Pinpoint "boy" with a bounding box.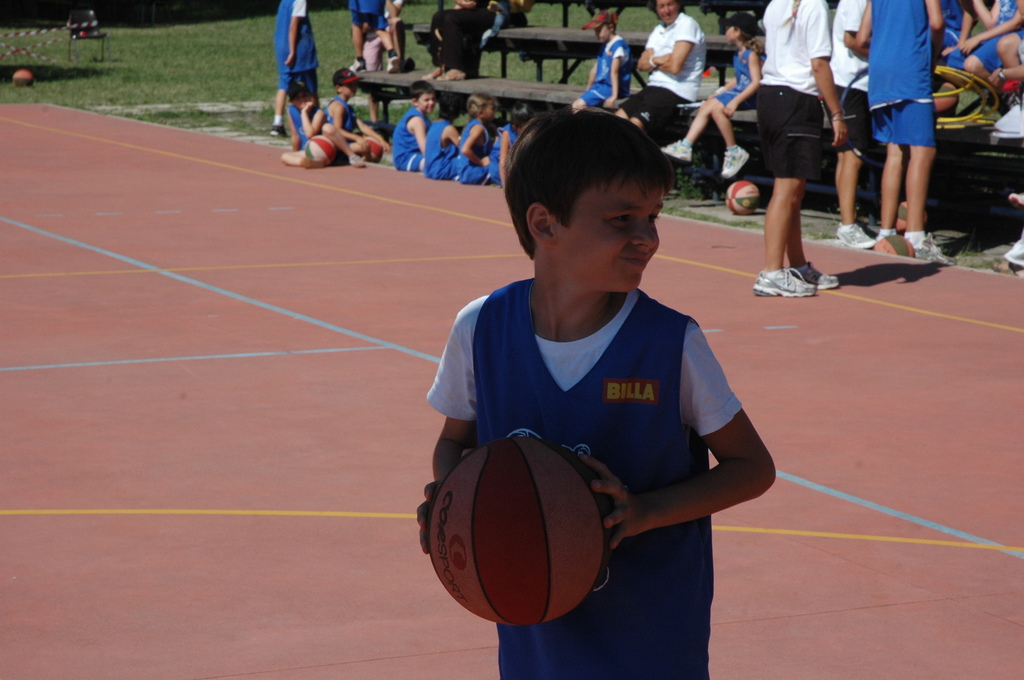
left=576, top=8, right=635, bottom=107.
